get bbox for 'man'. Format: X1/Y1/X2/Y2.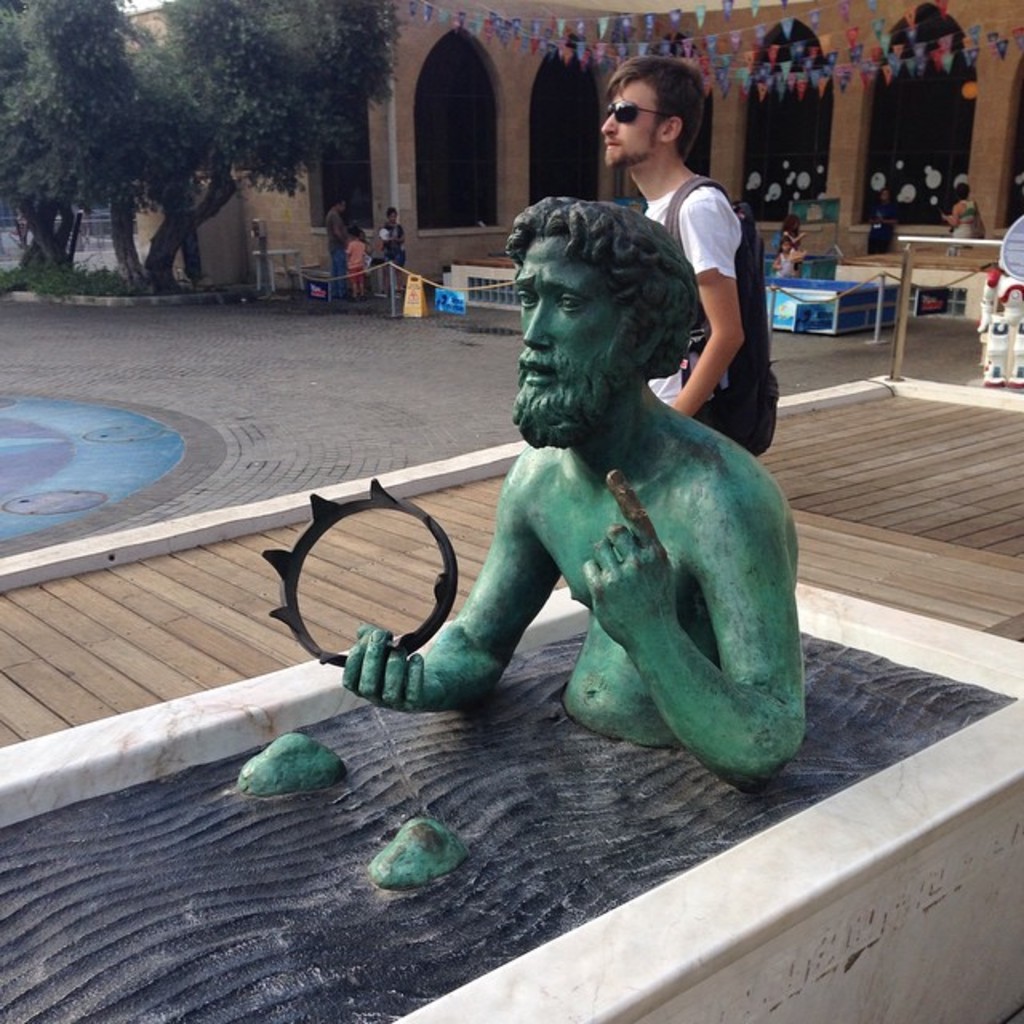
242/192/802/896.
